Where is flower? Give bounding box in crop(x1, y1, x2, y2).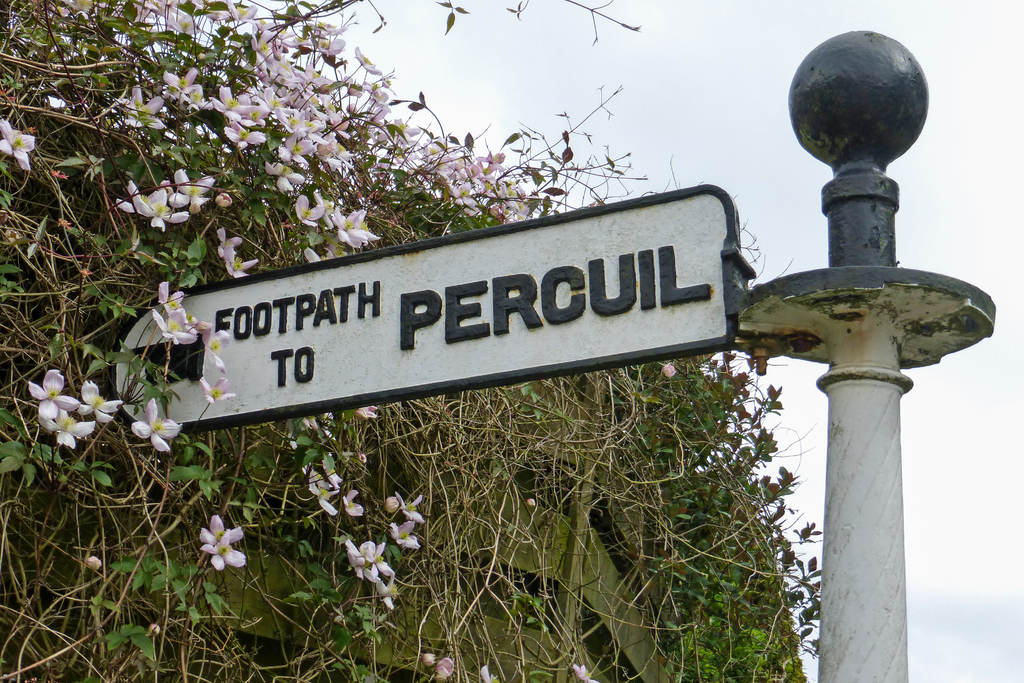
crop(115, 179, 178, 231).
